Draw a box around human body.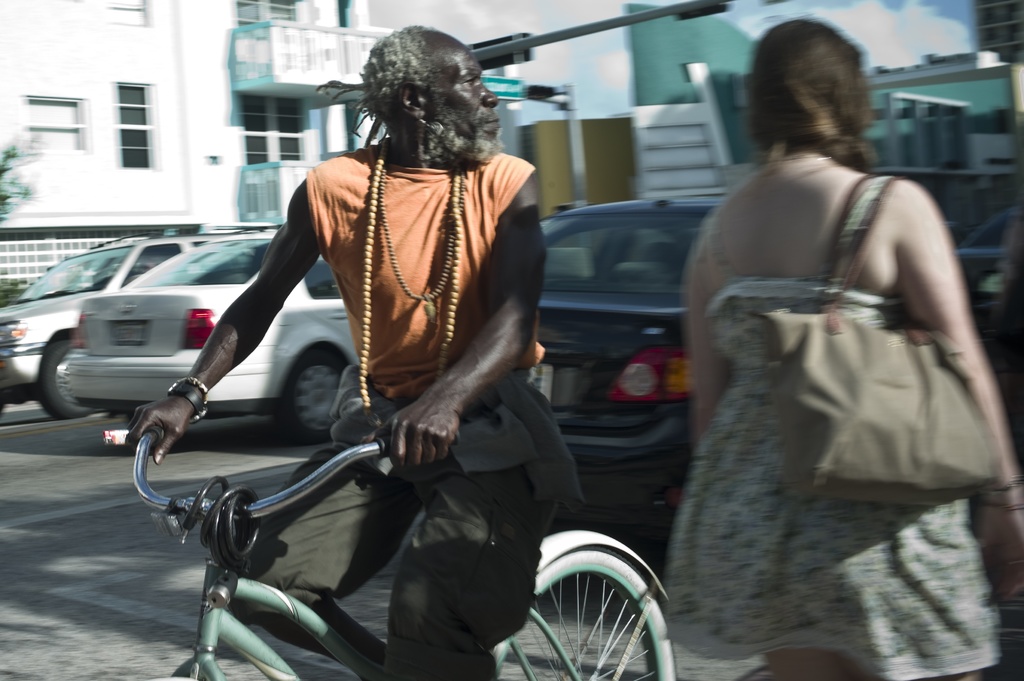
left=127, top=24, right=581, bottom=680.
